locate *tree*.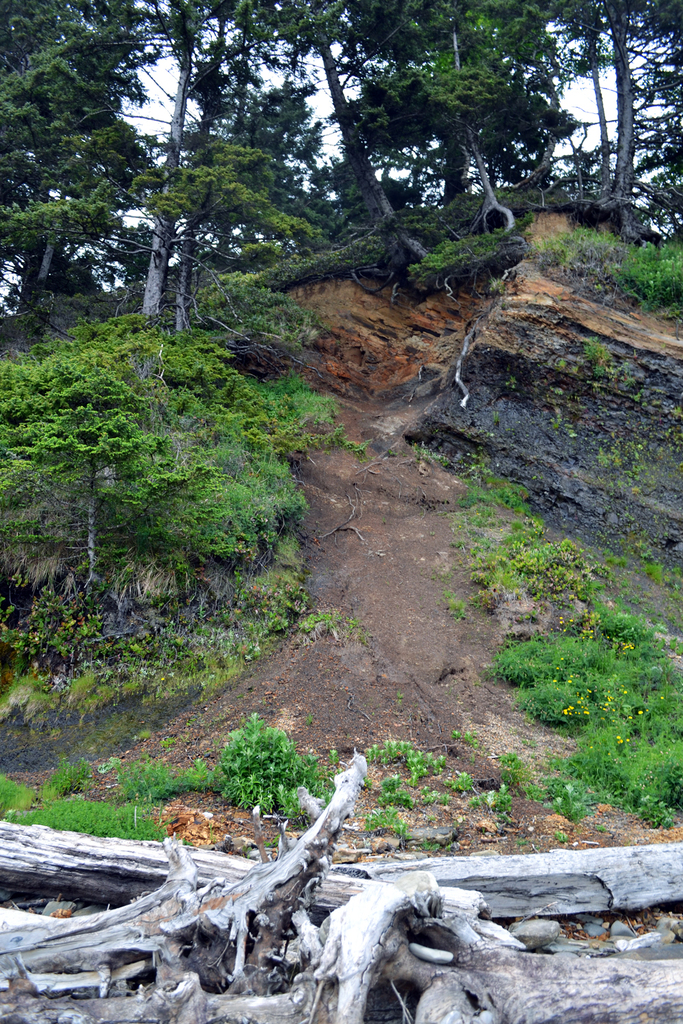
Bounding box: x1=297 y1=0 x2=451 y2=254.
